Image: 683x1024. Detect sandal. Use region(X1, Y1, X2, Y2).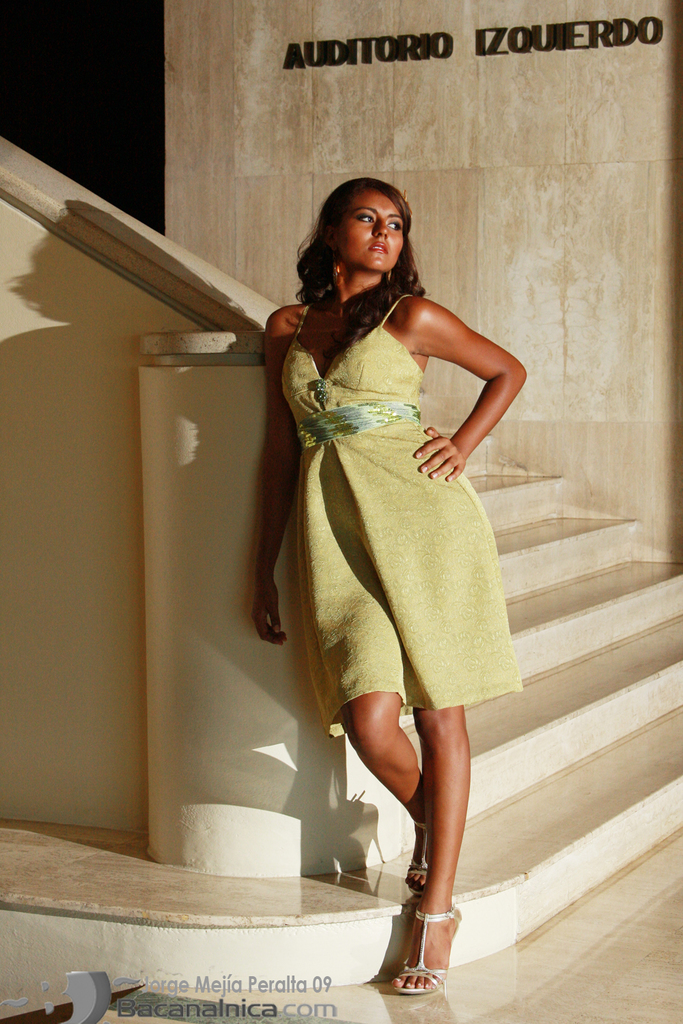
region(400, 914, 458, 993).
